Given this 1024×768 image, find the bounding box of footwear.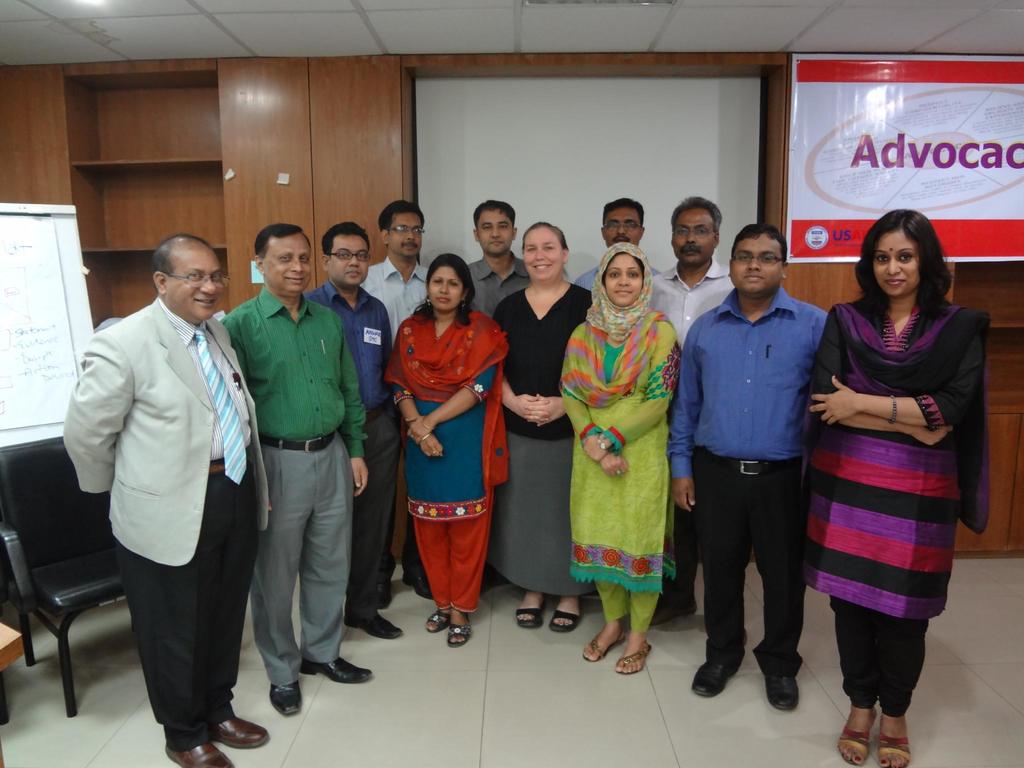
<region>586, 623, 628, 673</region>.
